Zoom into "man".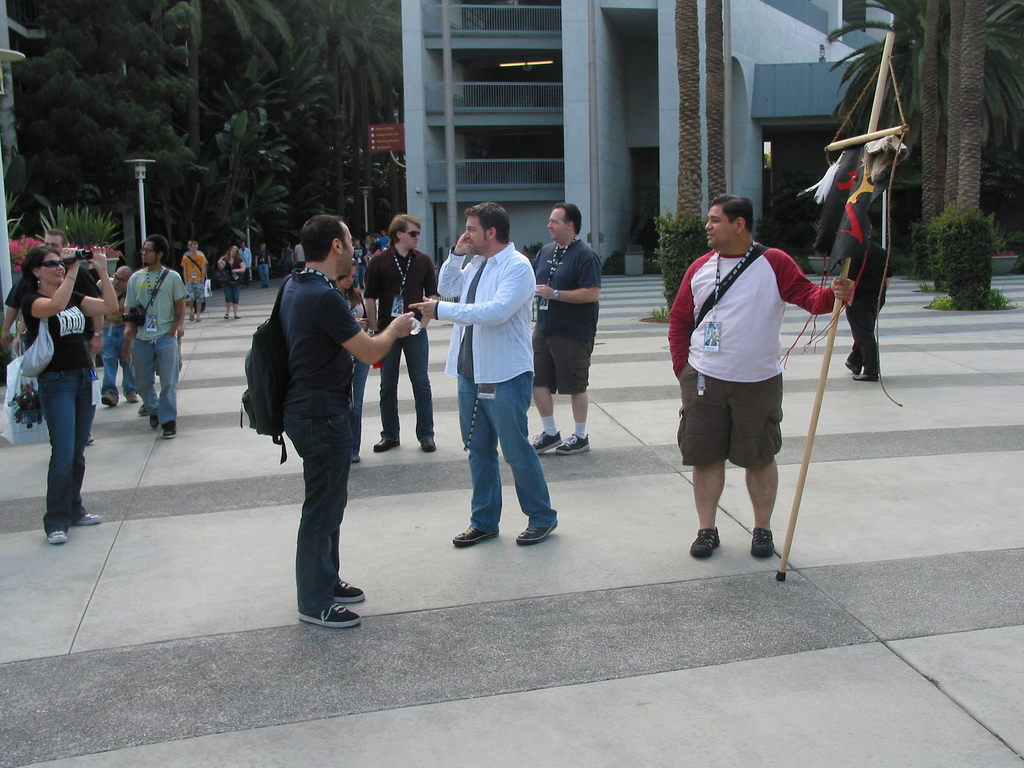
Zoom target: 125:236:185:438.
